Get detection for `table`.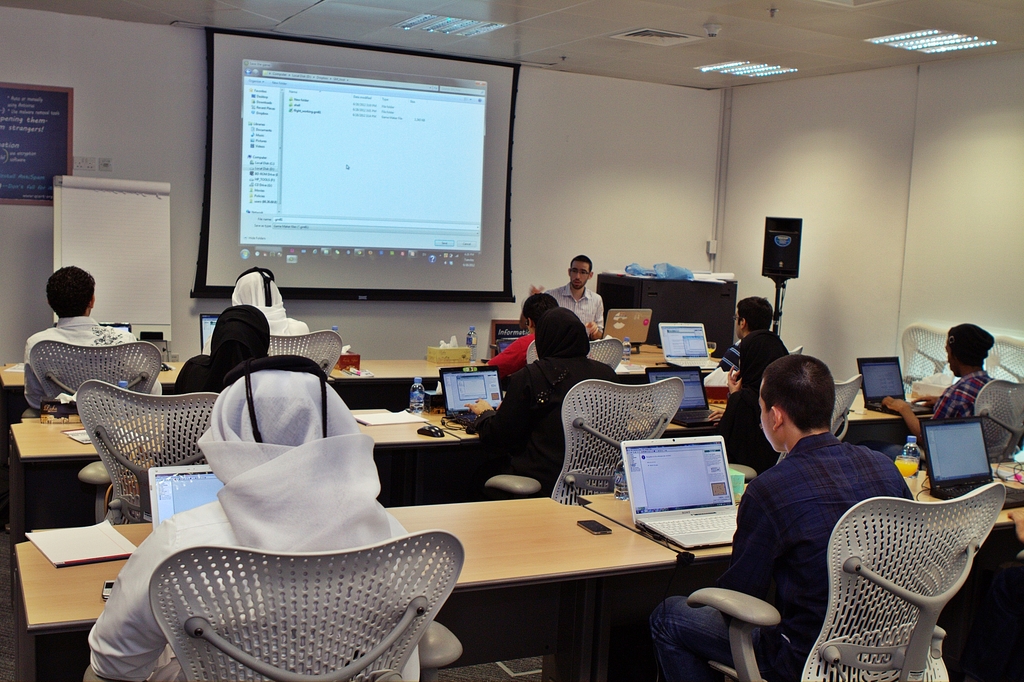
Detection: locate(13, 489, 676, 681).
